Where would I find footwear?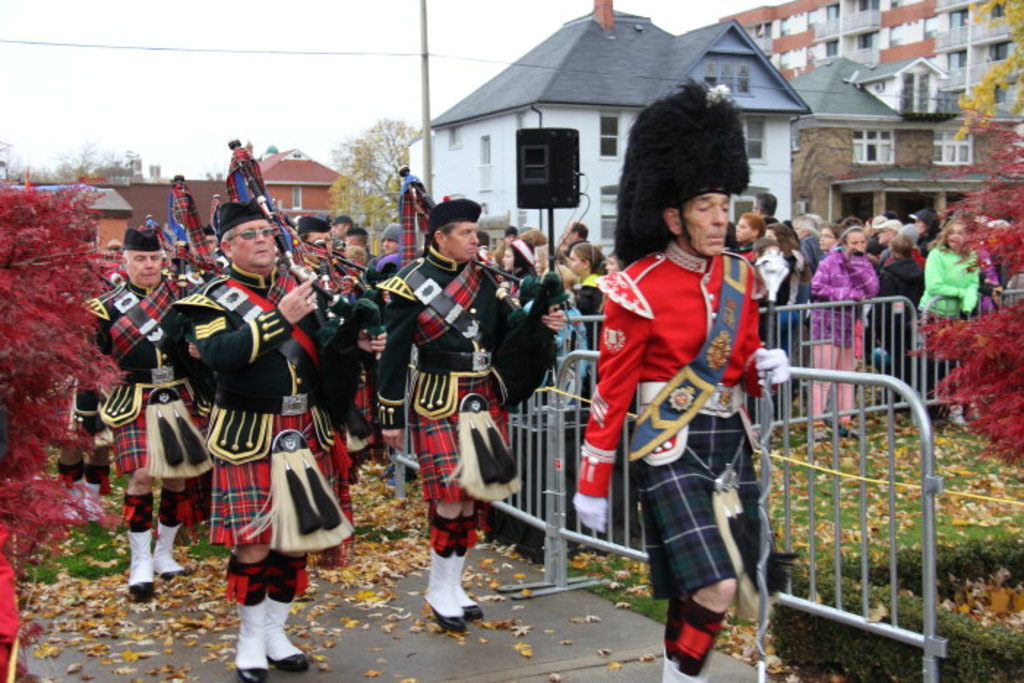
At crop(837, 420, 870, 442).
